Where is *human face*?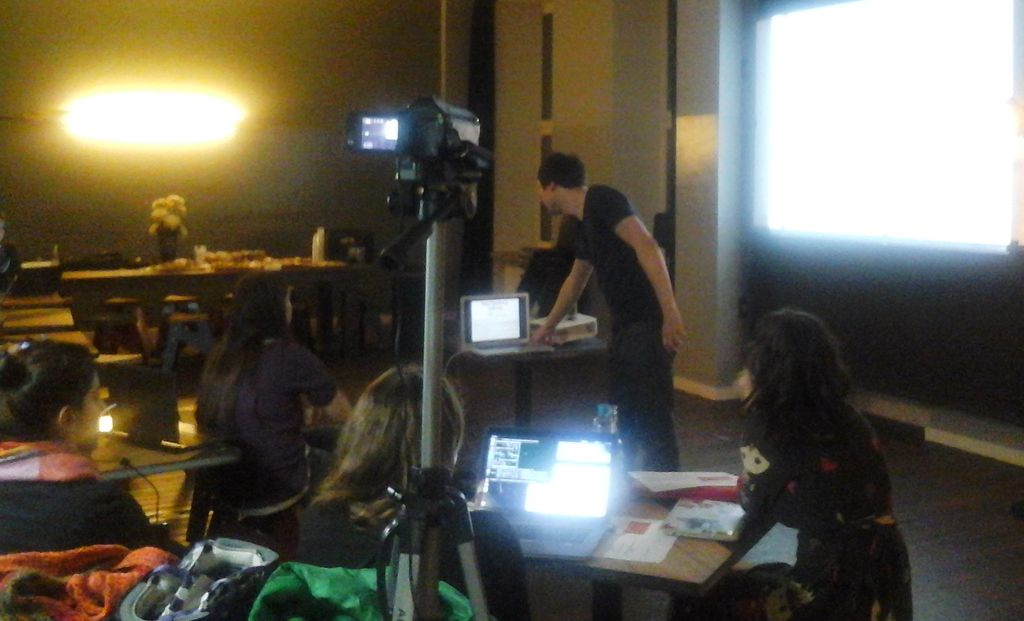
536 170 554 216.
